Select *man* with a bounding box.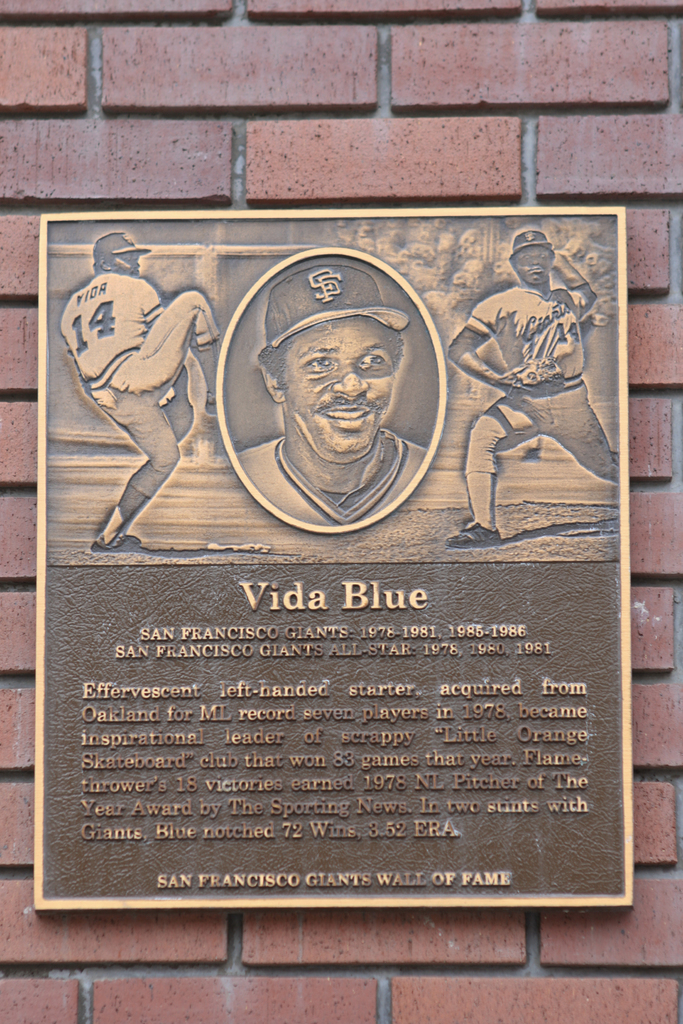
locate(459, 228, 618, 541).
